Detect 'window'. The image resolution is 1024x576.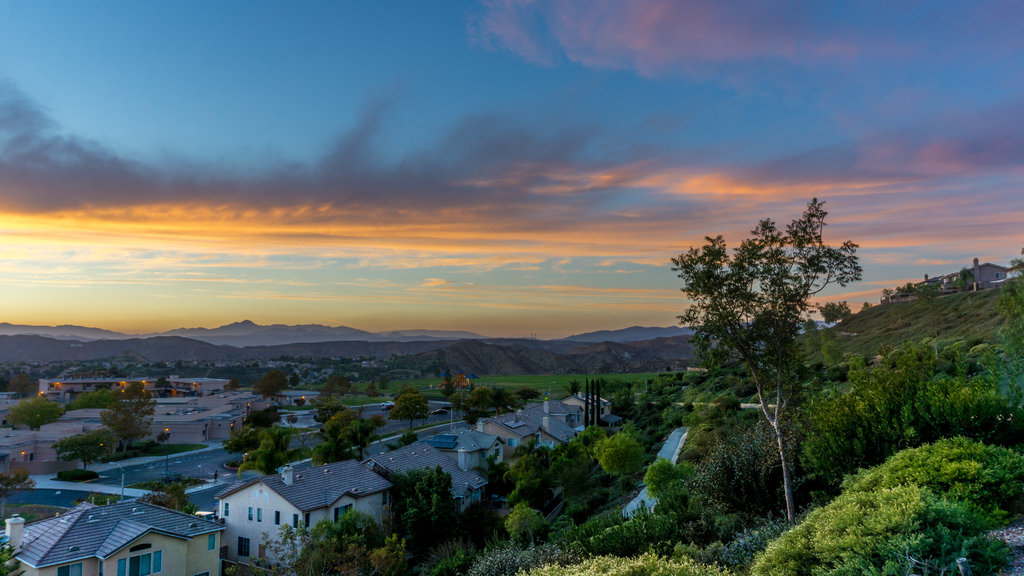
<region>273, 504, 276, 527</region>.
